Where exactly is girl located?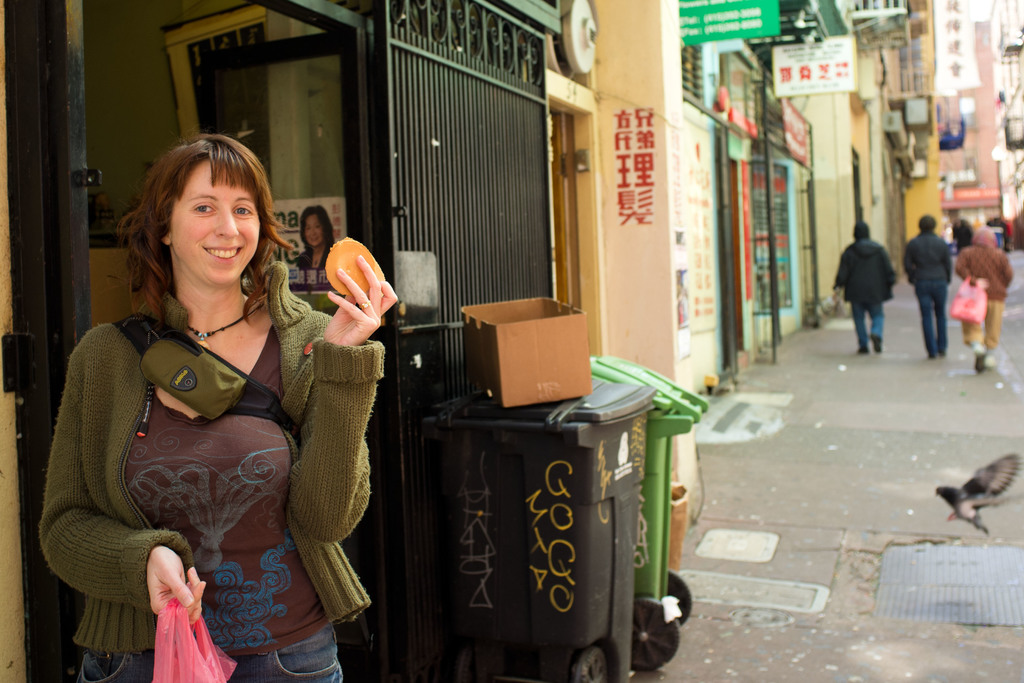
Its bounding box is x1=35 y1=247 x2=418 y2=682.
